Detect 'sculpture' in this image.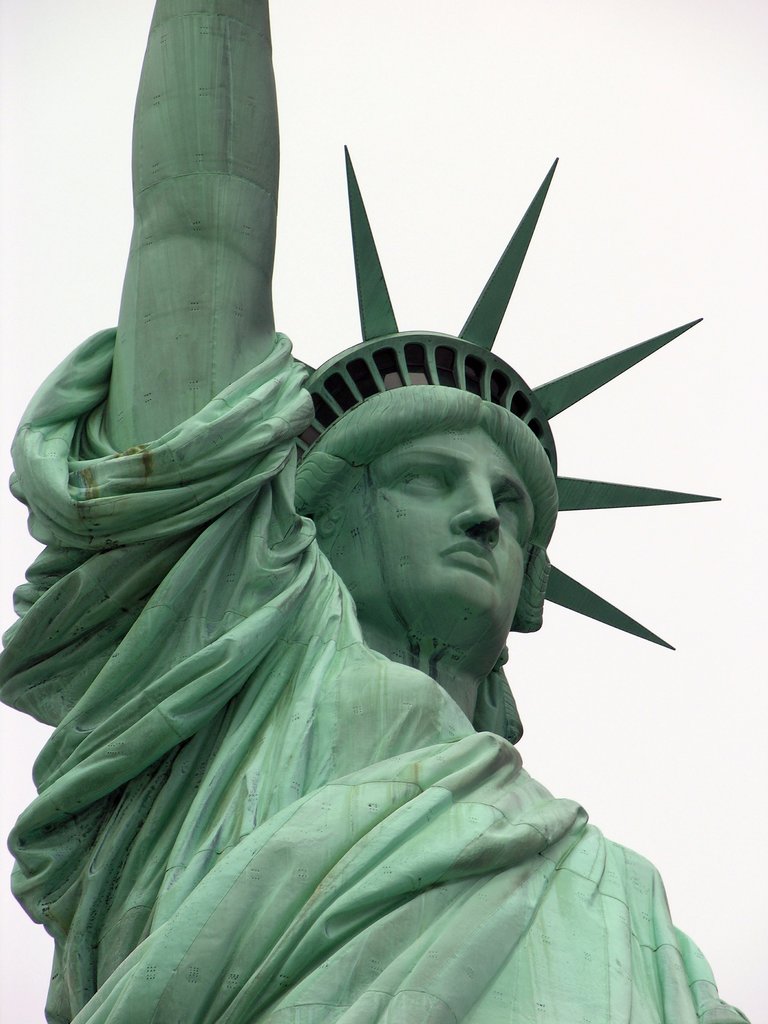
Detection: 0,92,740,1023.
